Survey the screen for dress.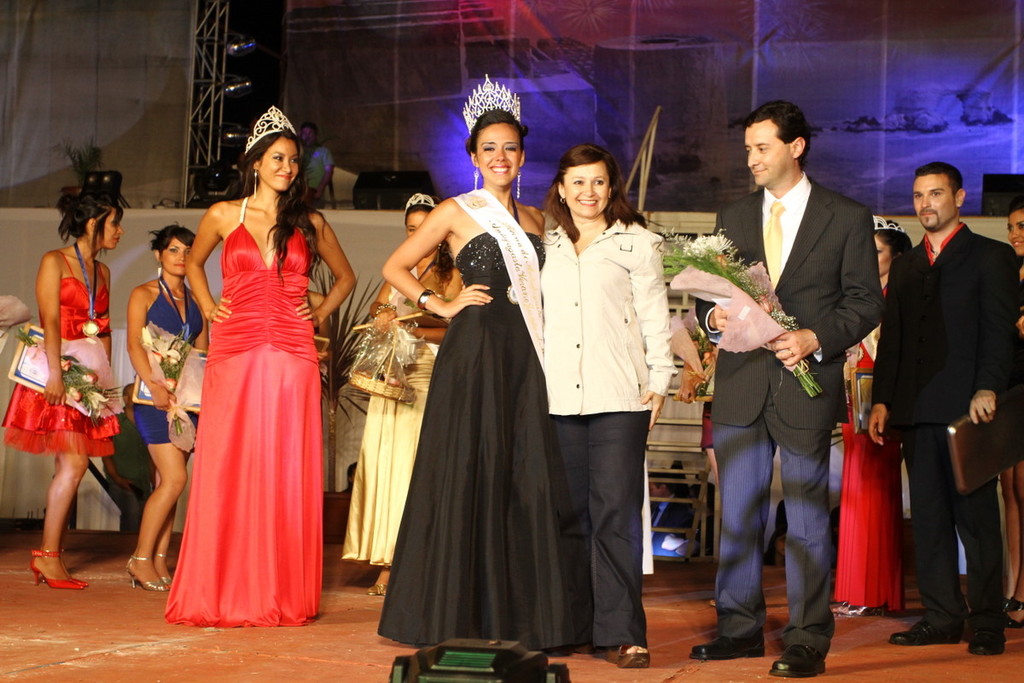
Survey found: [132, 277, 207, 441].
